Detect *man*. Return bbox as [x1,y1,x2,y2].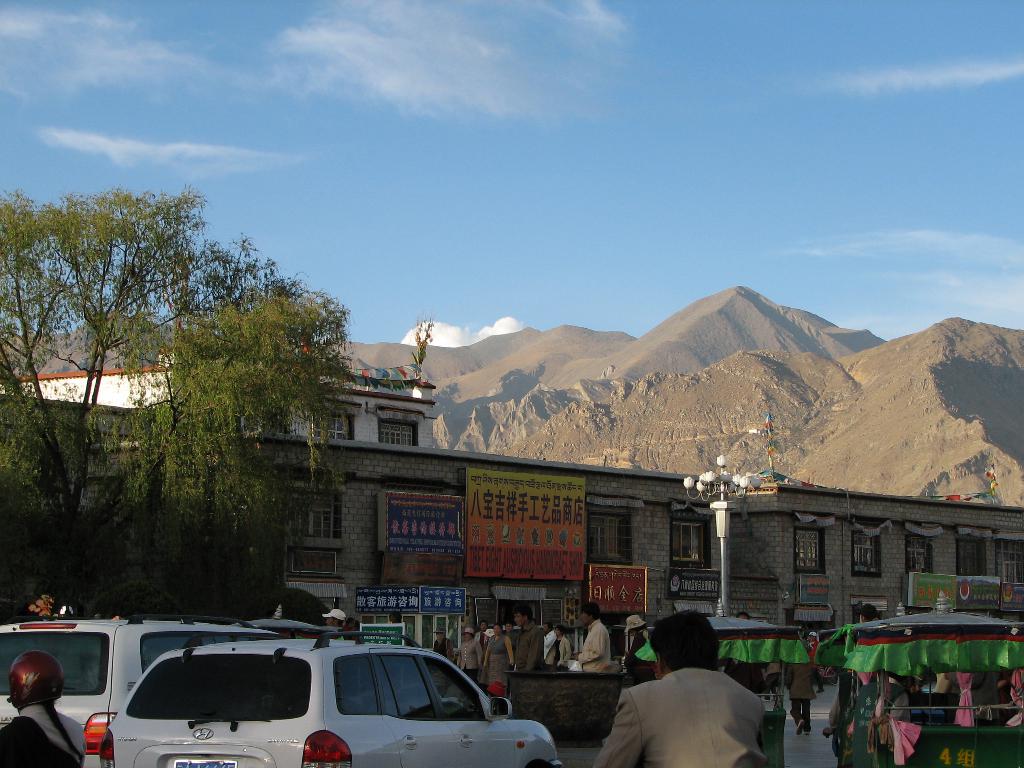
[573,602,609,675].
